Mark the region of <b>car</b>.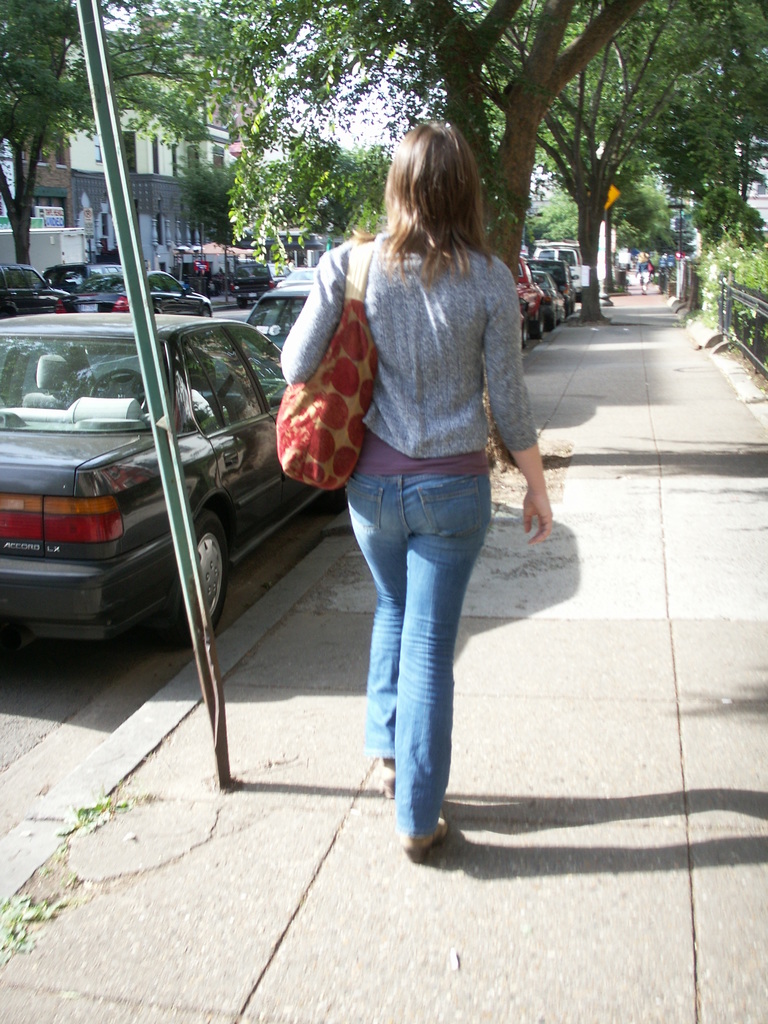
Region: select_region(242, 285, 312, 356).
